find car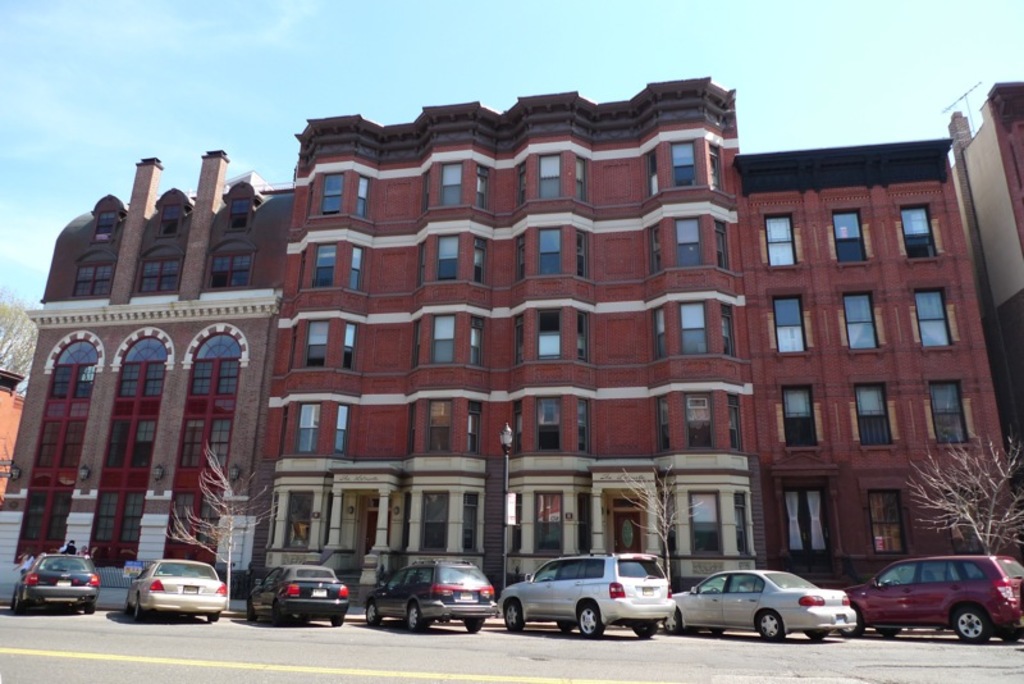
[10, 557, 100, 615]
